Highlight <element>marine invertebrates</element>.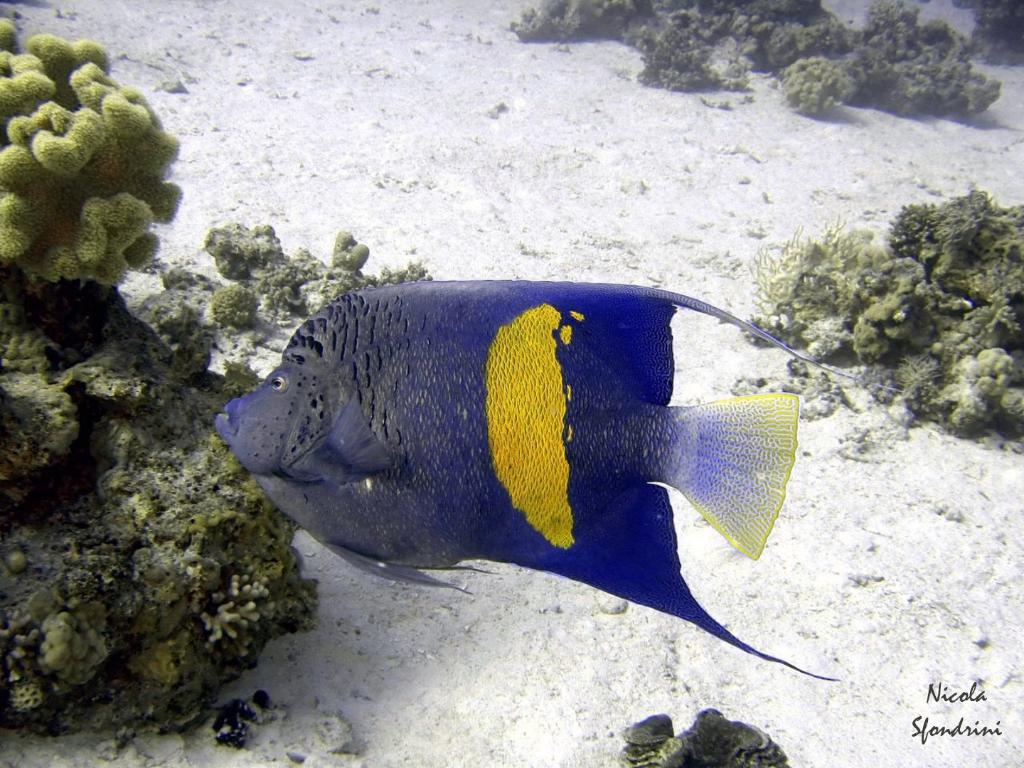
Highlighted region: l=217, t=274, r=825, b=718.
